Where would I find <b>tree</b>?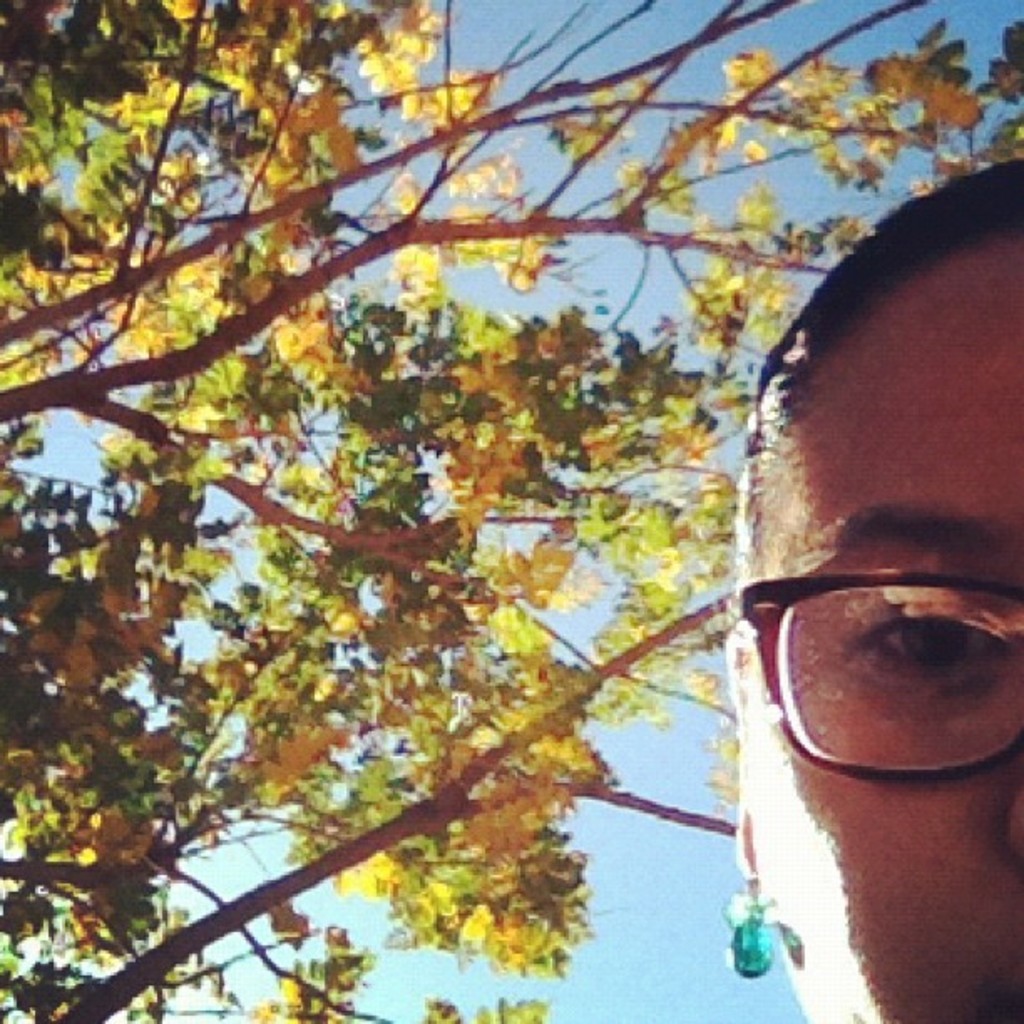
At 22 12 1023 1023.
